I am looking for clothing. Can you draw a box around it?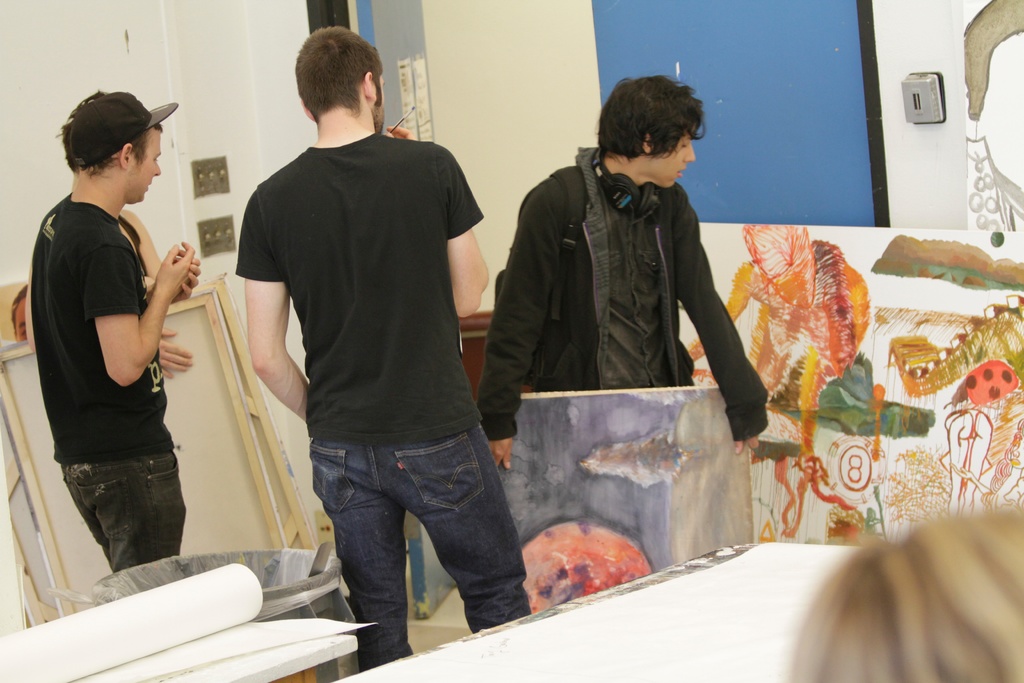
Sure, the bounding box is 492/120/764/435.
